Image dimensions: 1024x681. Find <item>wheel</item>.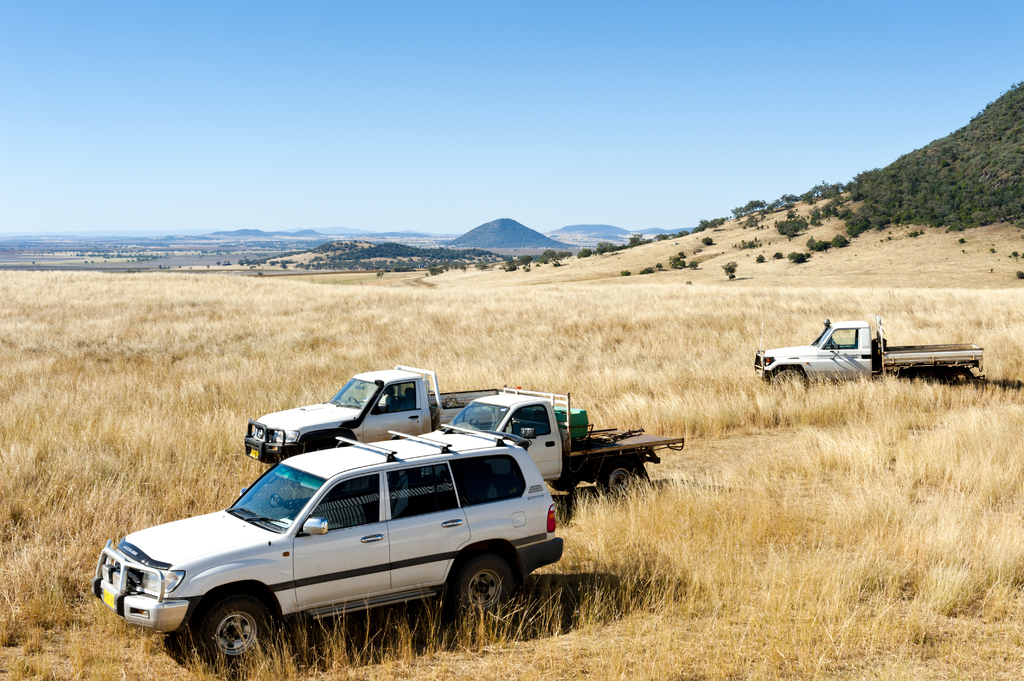
435 552 522 643.
